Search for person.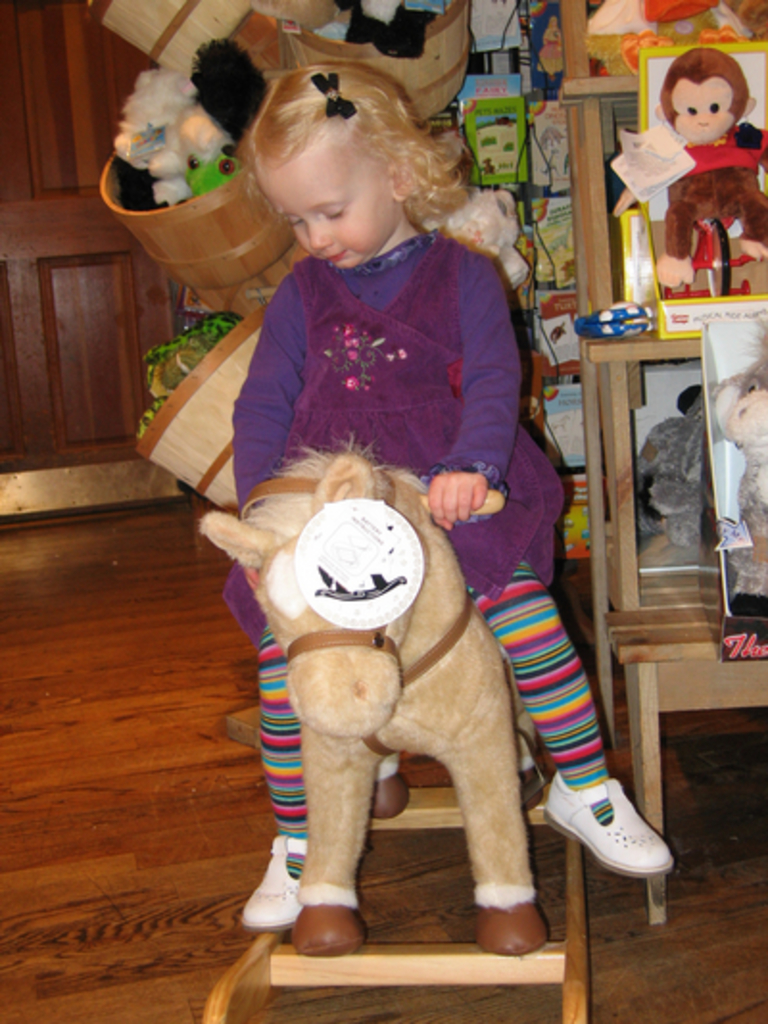
Found at locate(221, 61, 678, 932).
